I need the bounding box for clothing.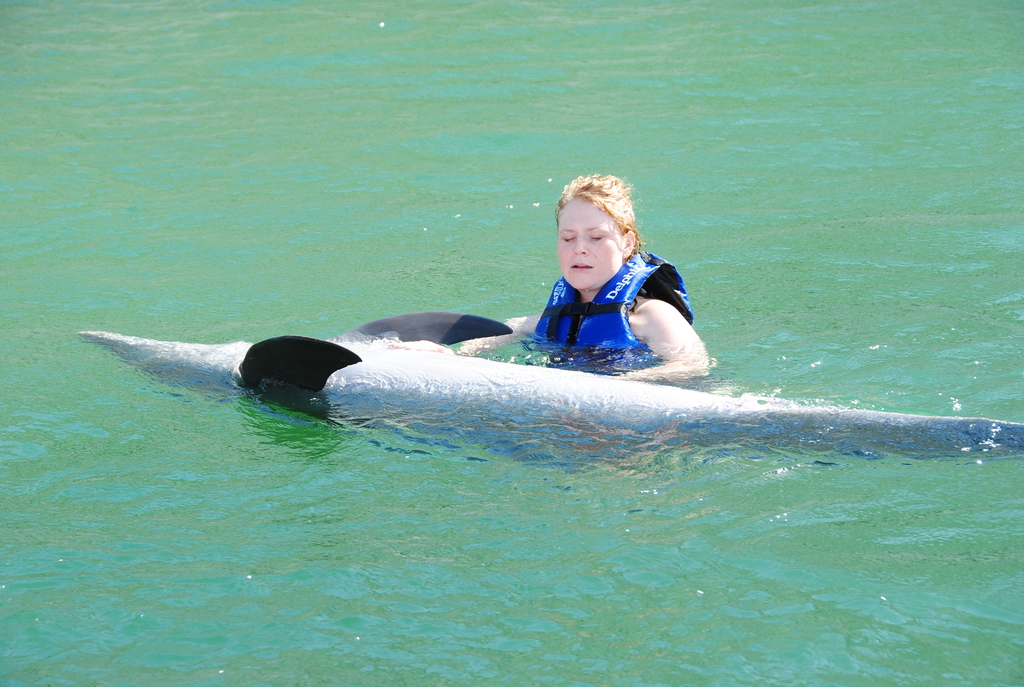
Here it is: <bbox>522, 225, 704, 360</bbox>.
